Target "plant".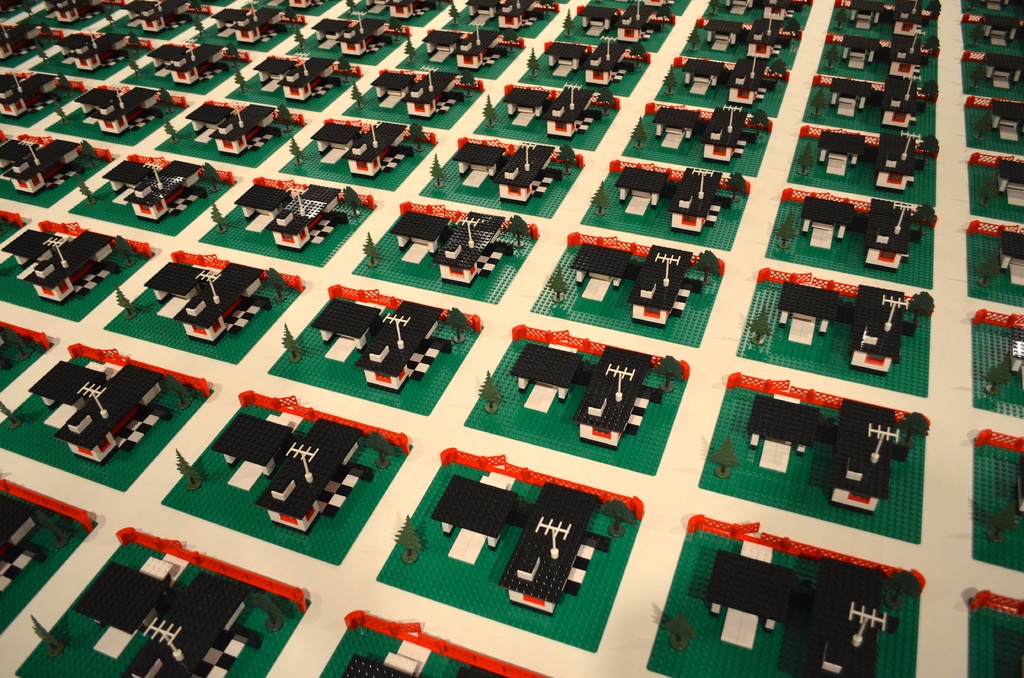
Target region: [left=782, top=10, right=804, bottom=47].
